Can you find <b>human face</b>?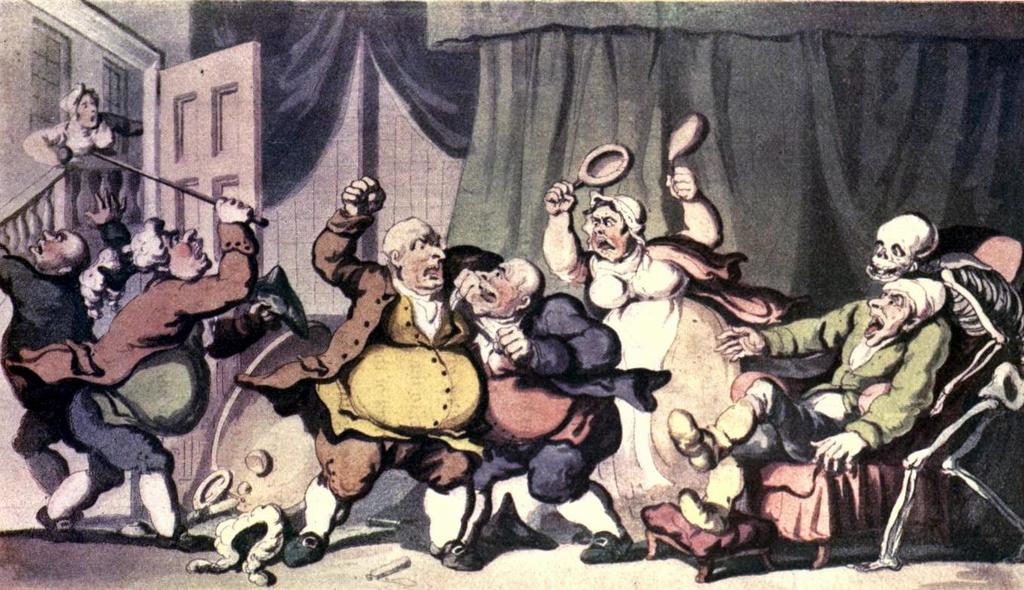
Yes, bounding box: select_region(78, 91, 97, 126).
